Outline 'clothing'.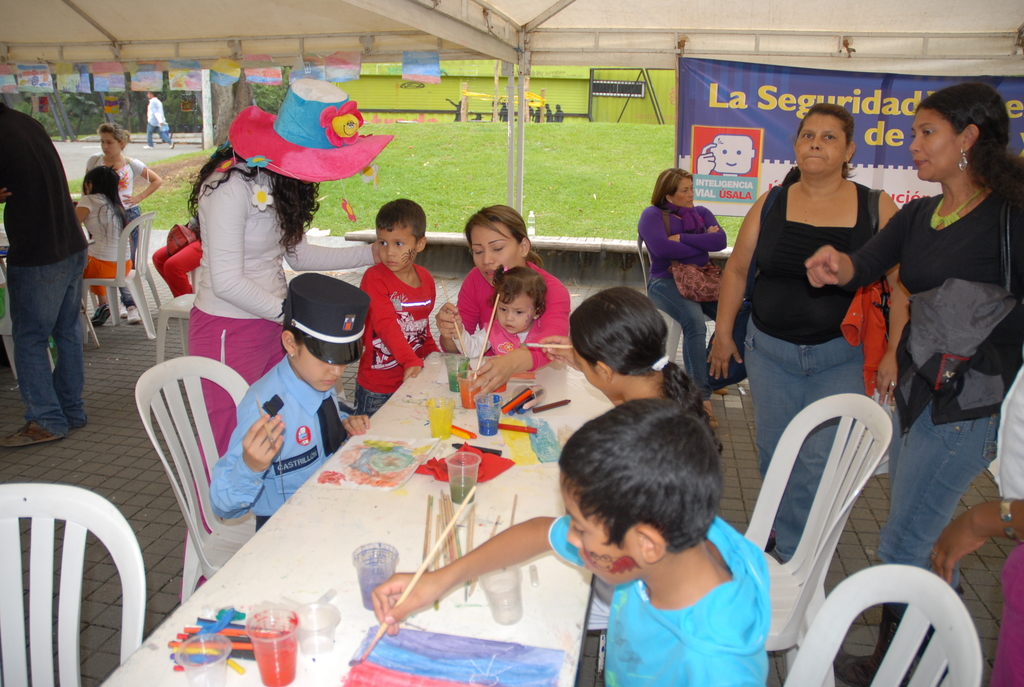
Outline: bbox=(202, 352, 352, 542).
